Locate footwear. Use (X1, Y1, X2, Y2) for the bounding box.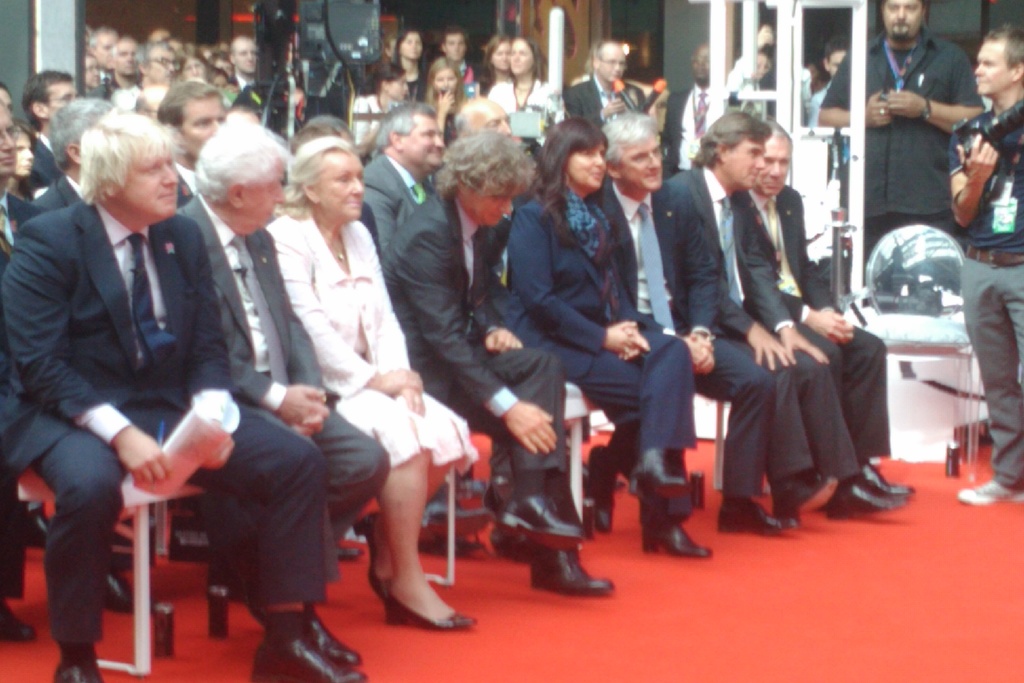
(851, 467, 915, 498).
